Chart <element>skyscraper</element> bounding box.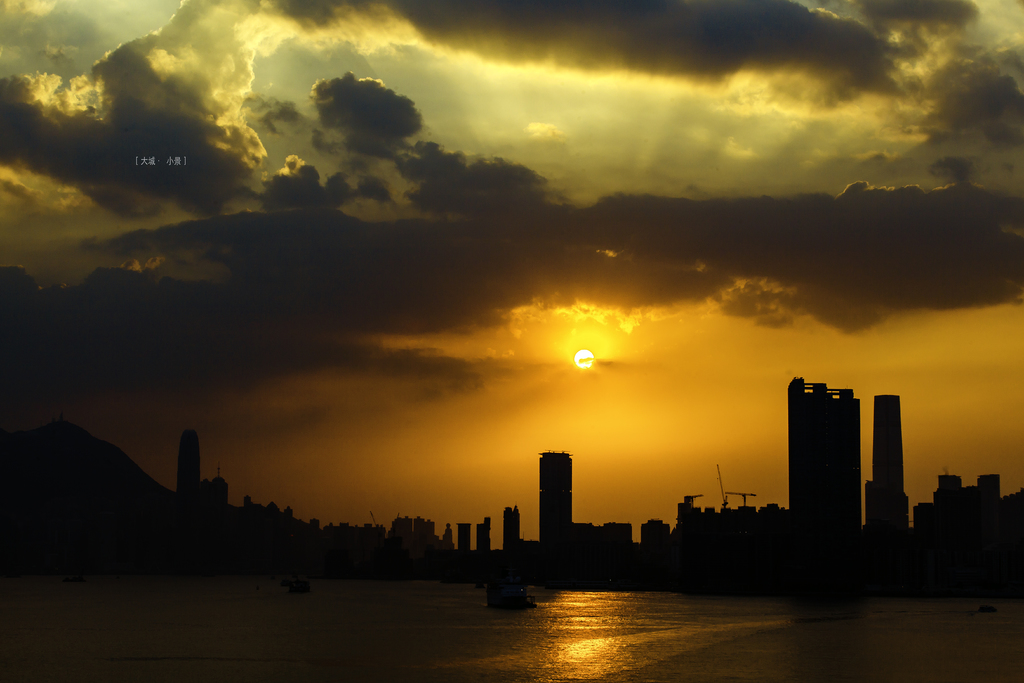
Charted: bbox=[788, 372, 885, 550].
